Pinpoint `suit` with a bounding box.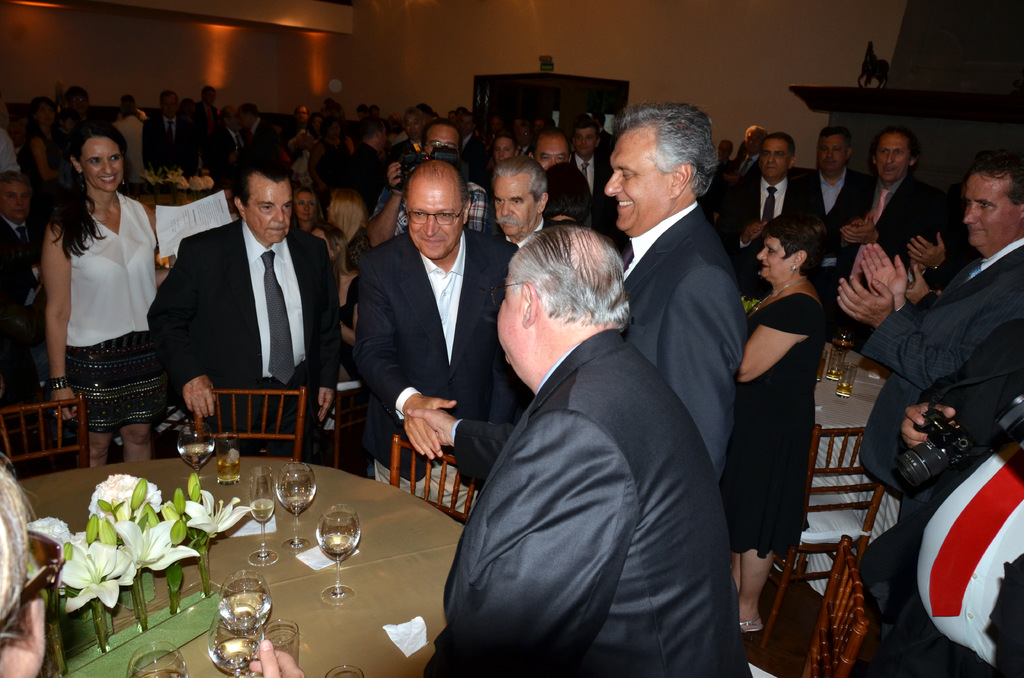
bbox=(136, 111, 194, 165).
